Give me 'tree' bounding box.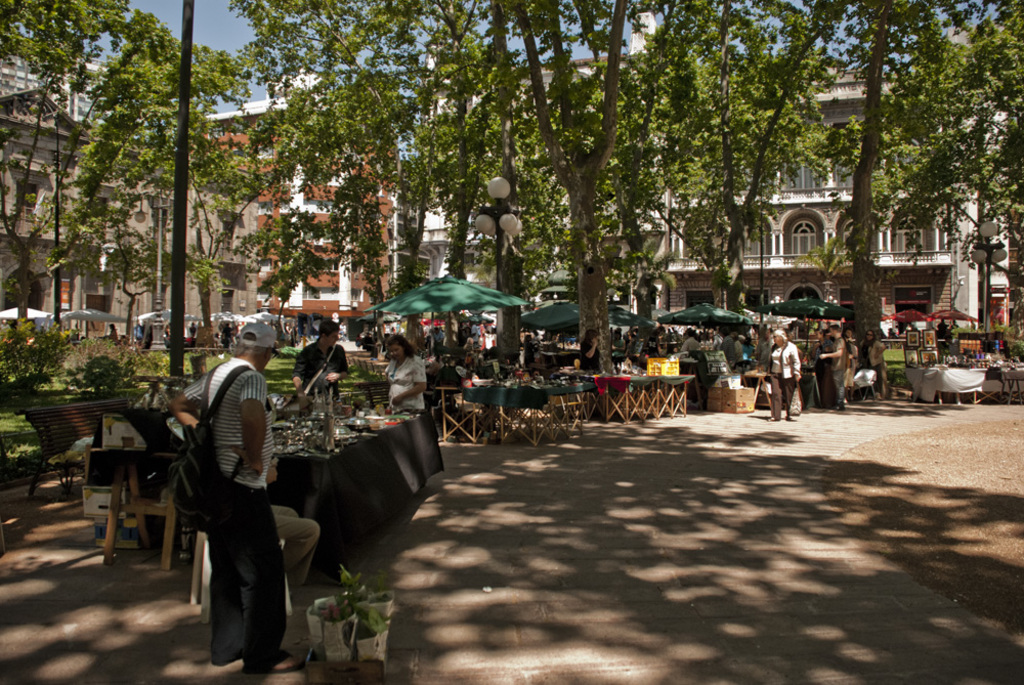
bbox(802, 13, 1006, 348).
